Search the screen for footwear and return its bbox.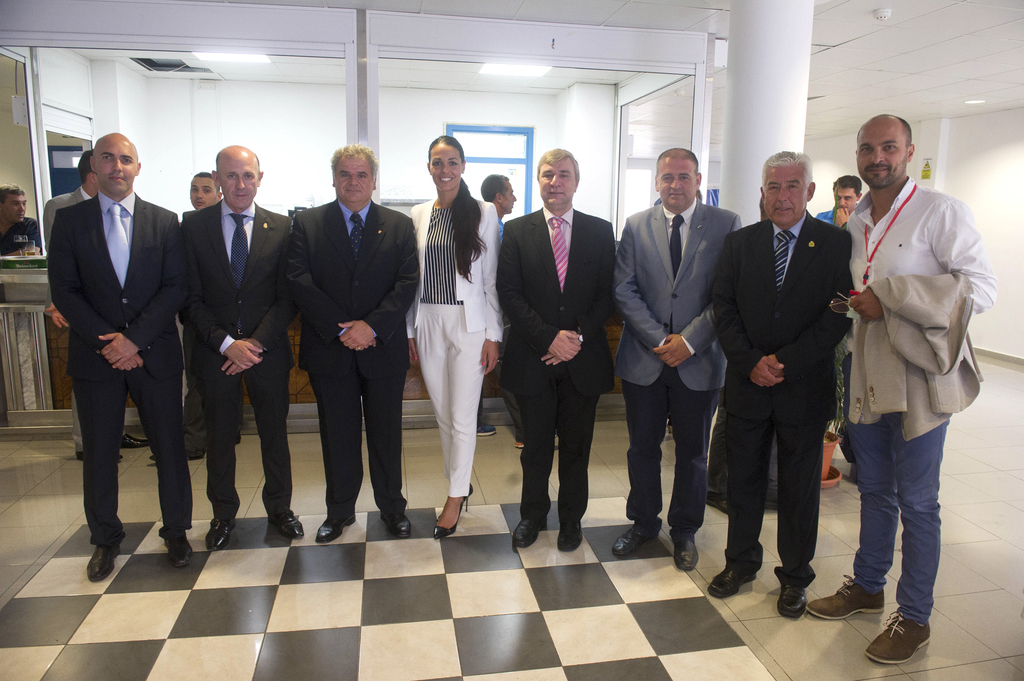
Found: 267/506/310/540.
